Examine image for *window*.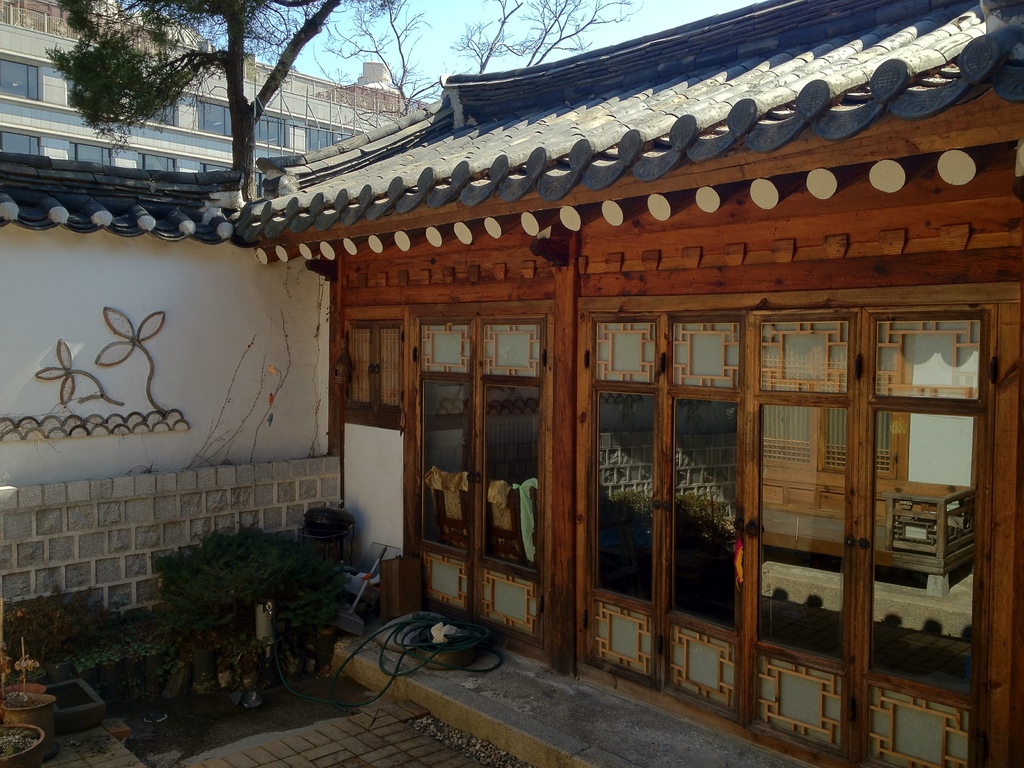
Examination result: bbox(252, 170, 266, 195).
